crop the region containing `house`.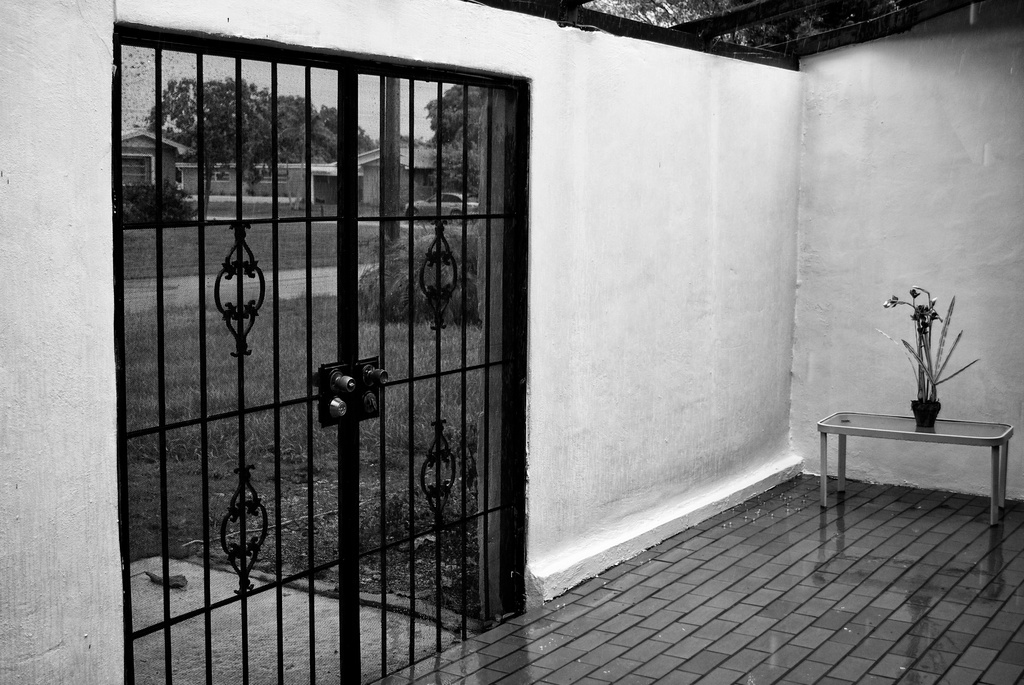
Crop region: 116,125,194,188.
